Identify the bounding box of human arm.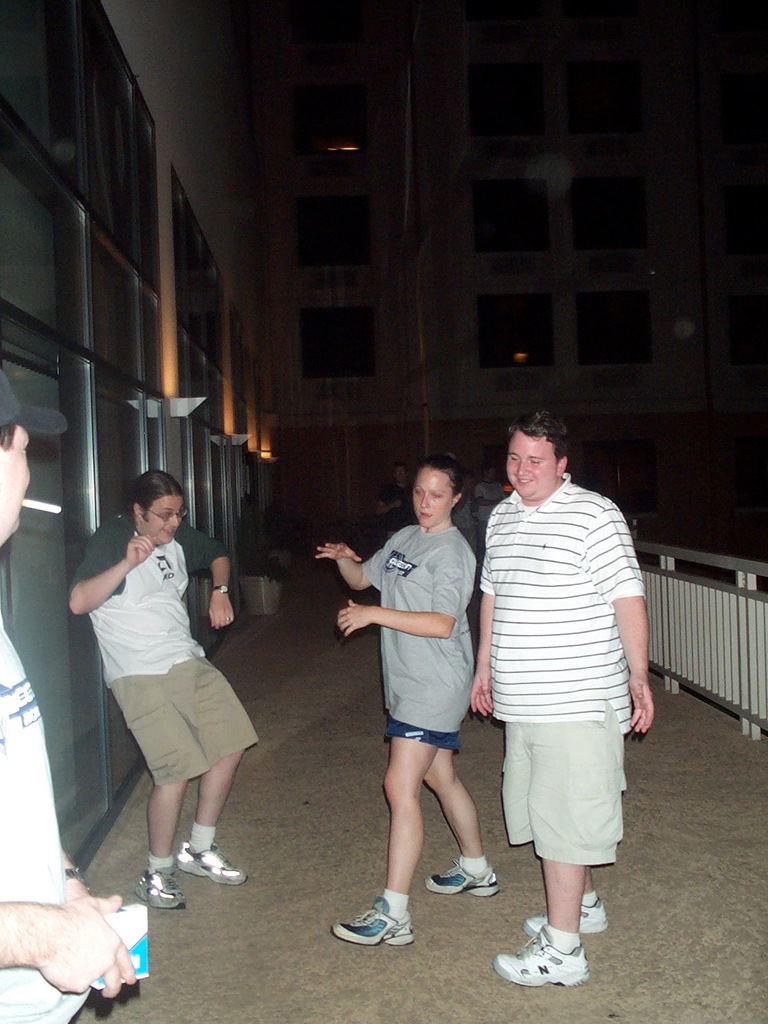
334/536/470/643.
